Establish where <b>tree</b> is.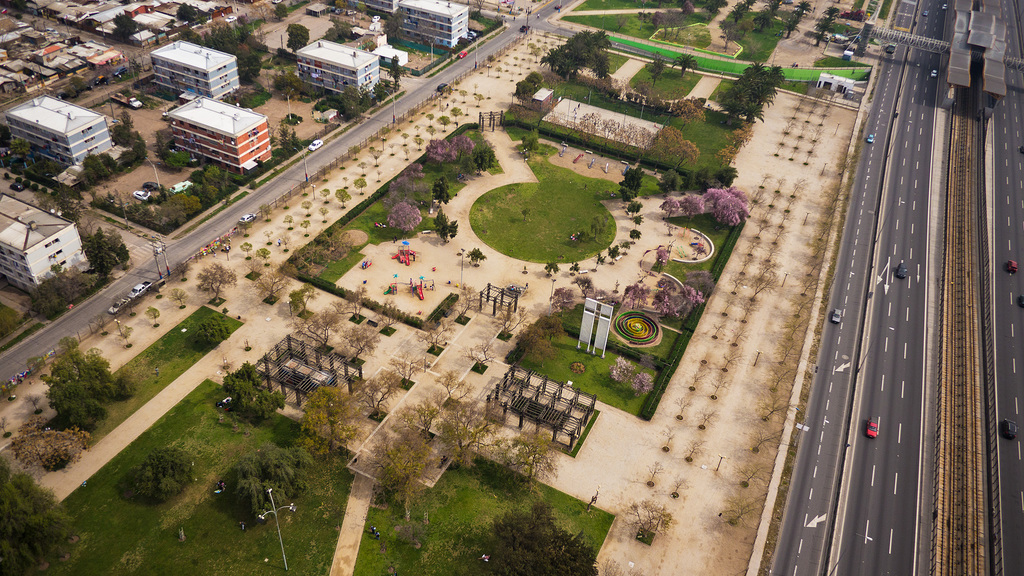
Established at [36,337,138,424].
